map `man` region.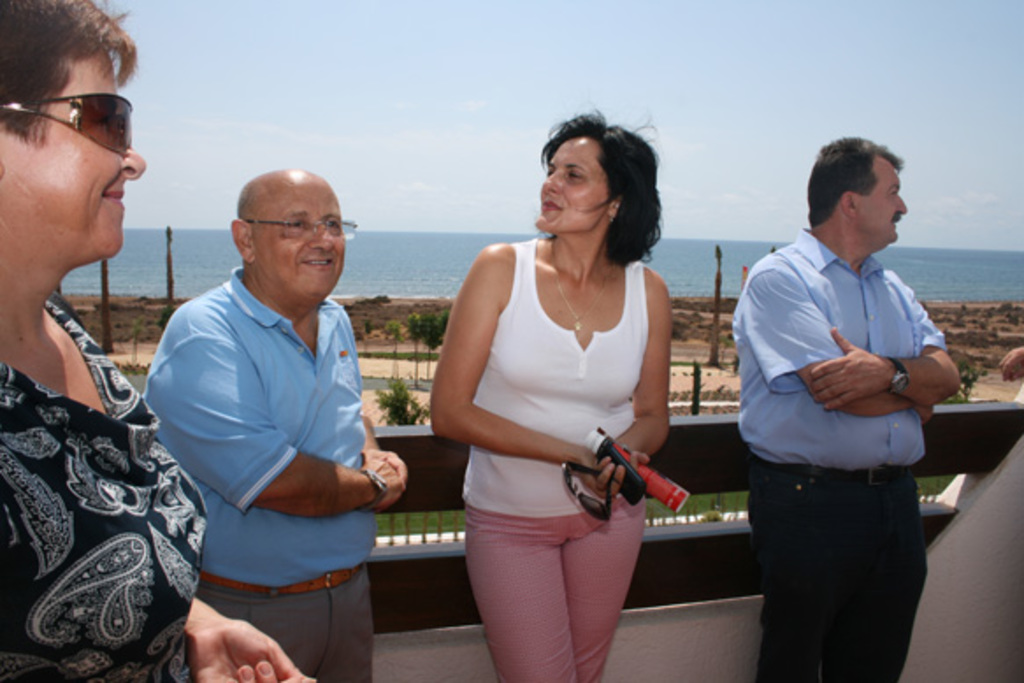
Mapped to box(731, 139, 964, 650).
